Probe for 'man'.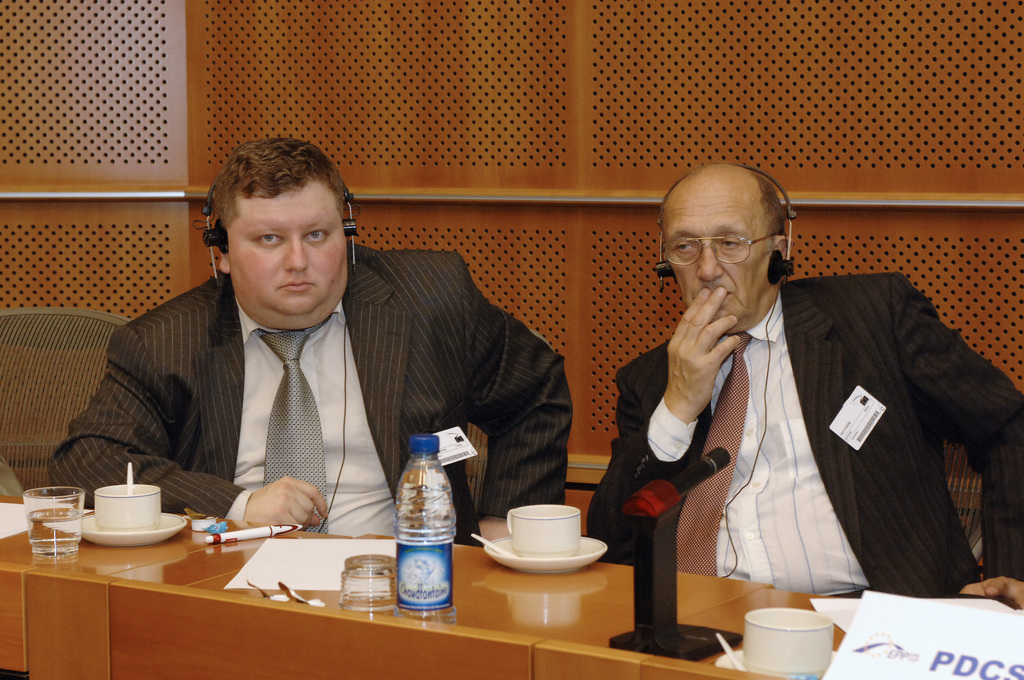
Probe result: 635,161,1023,619.
